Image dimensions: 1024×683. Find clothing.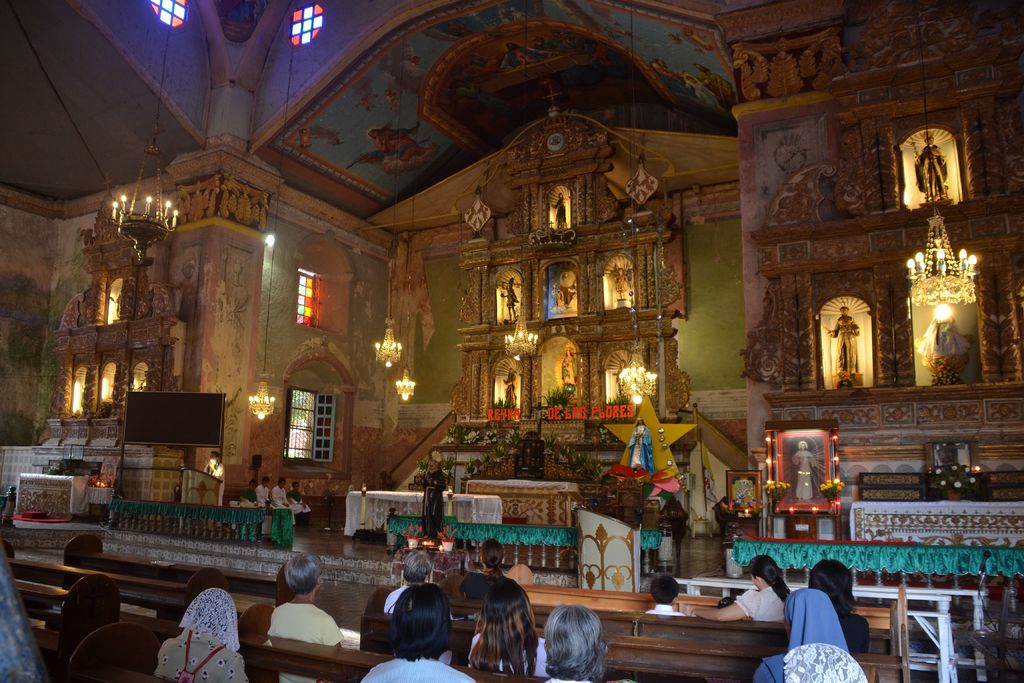
{"x1": 460, "y1": 570, "x2": 505, "y2": 595}.
